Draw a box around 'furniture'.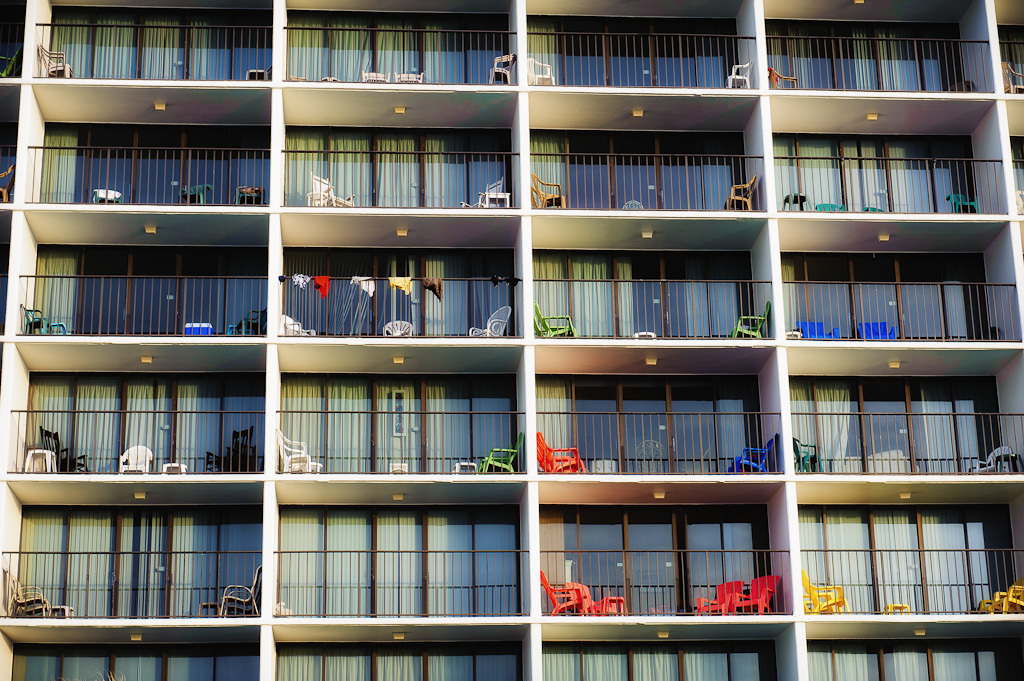
0,50,21,76.
